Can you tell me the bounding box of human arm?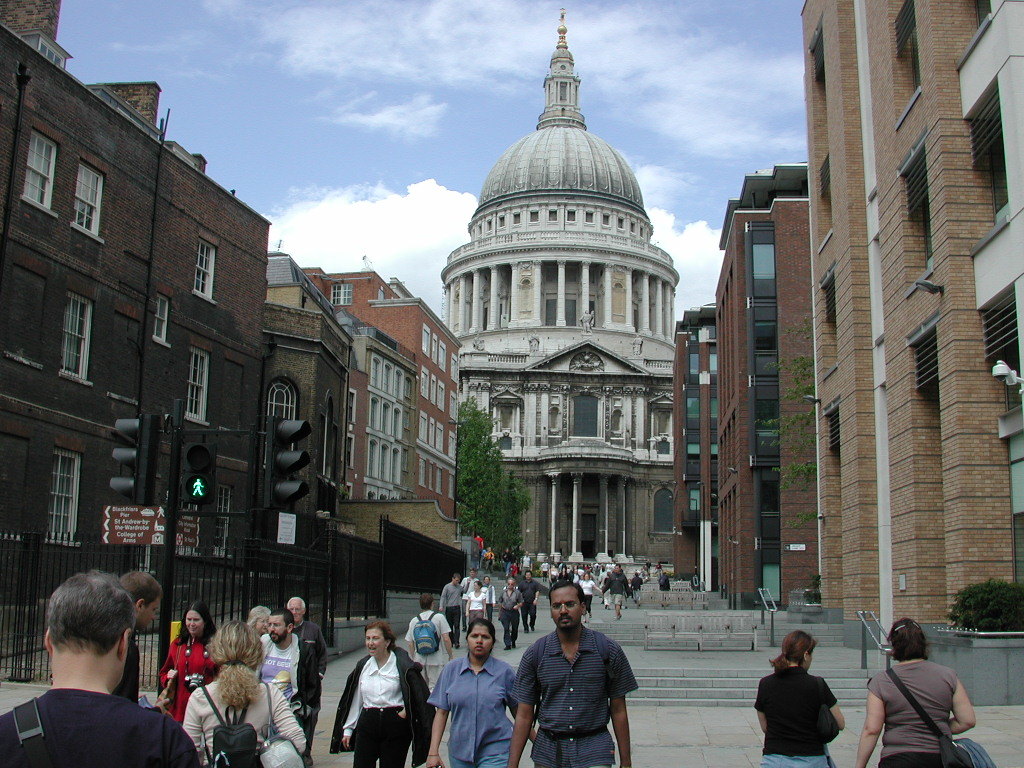
Rect(439, 583, 447, 613).
